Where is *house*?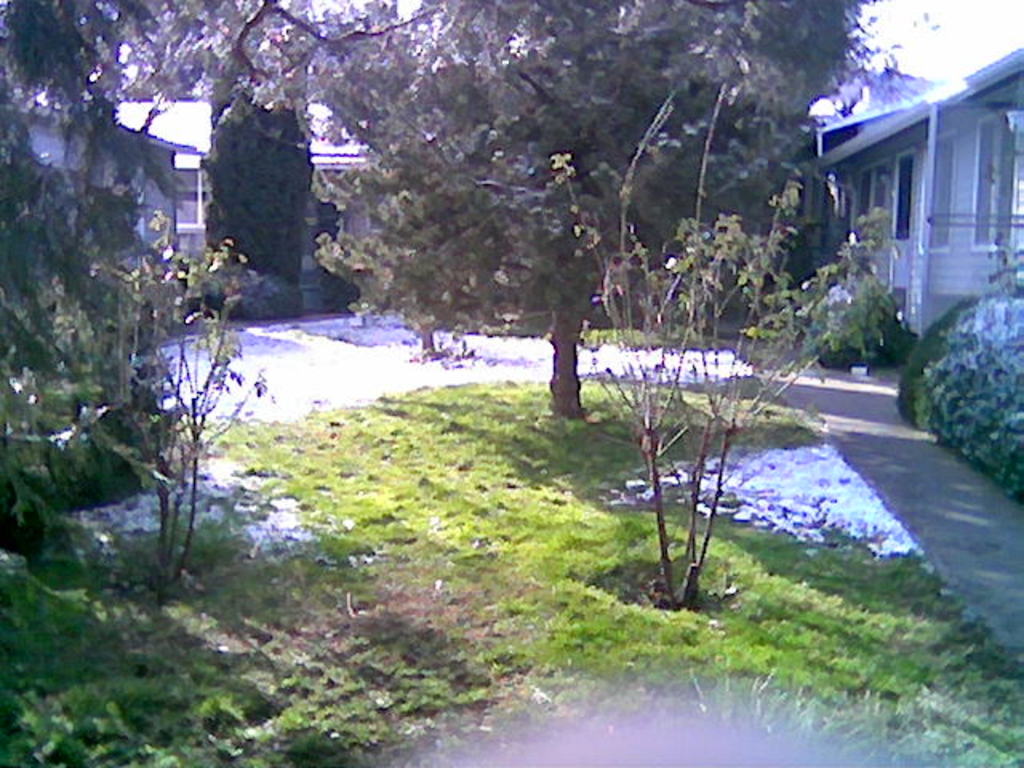
<box>0,101,211,280</box>.
